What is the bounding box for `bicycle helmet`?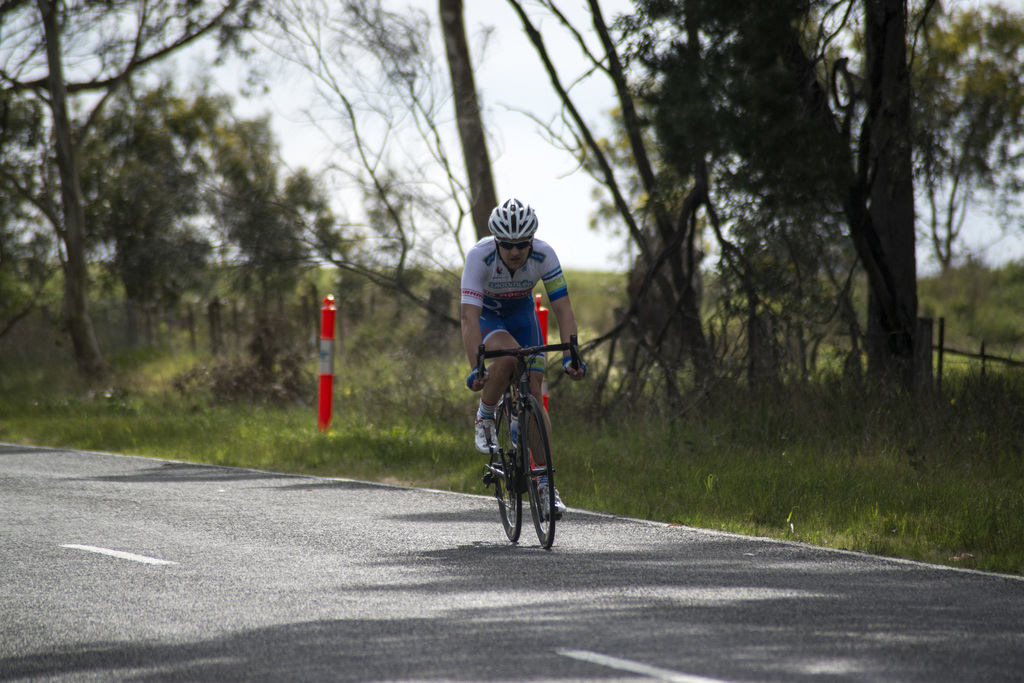
(x1=481, y1=195, x2=532, y2=248).
